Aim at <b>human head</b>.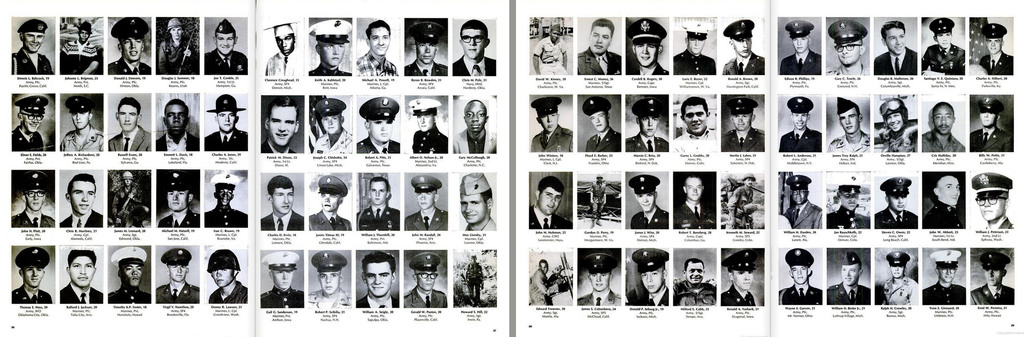
Aimed at (209, 174, 239, 208).
